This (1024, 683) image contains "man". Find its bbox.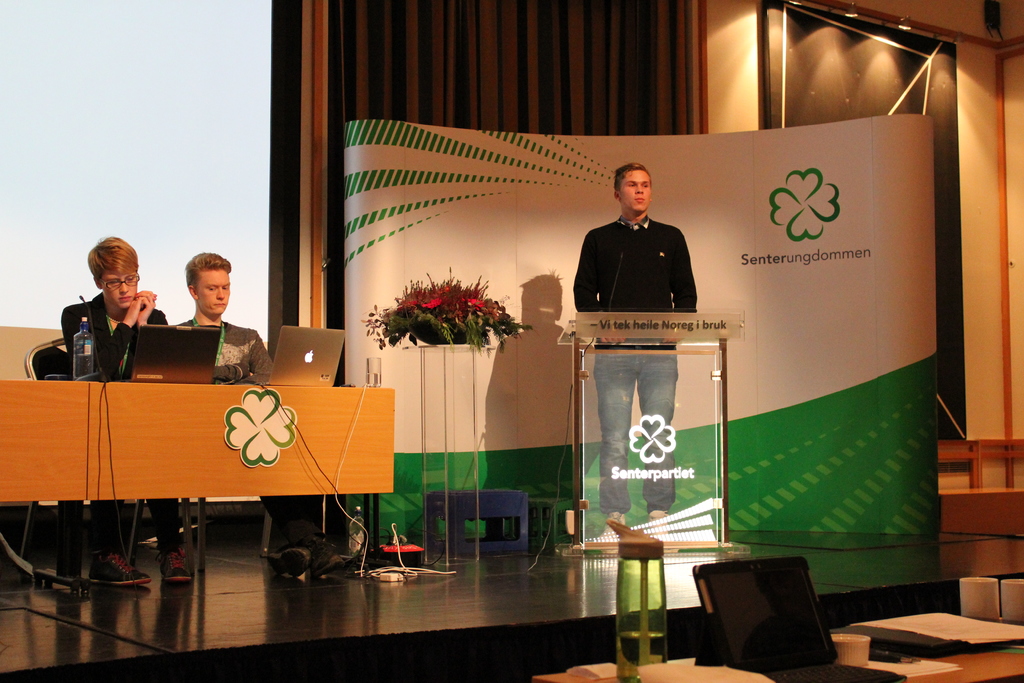
rect(58, 229, 218, 595).
